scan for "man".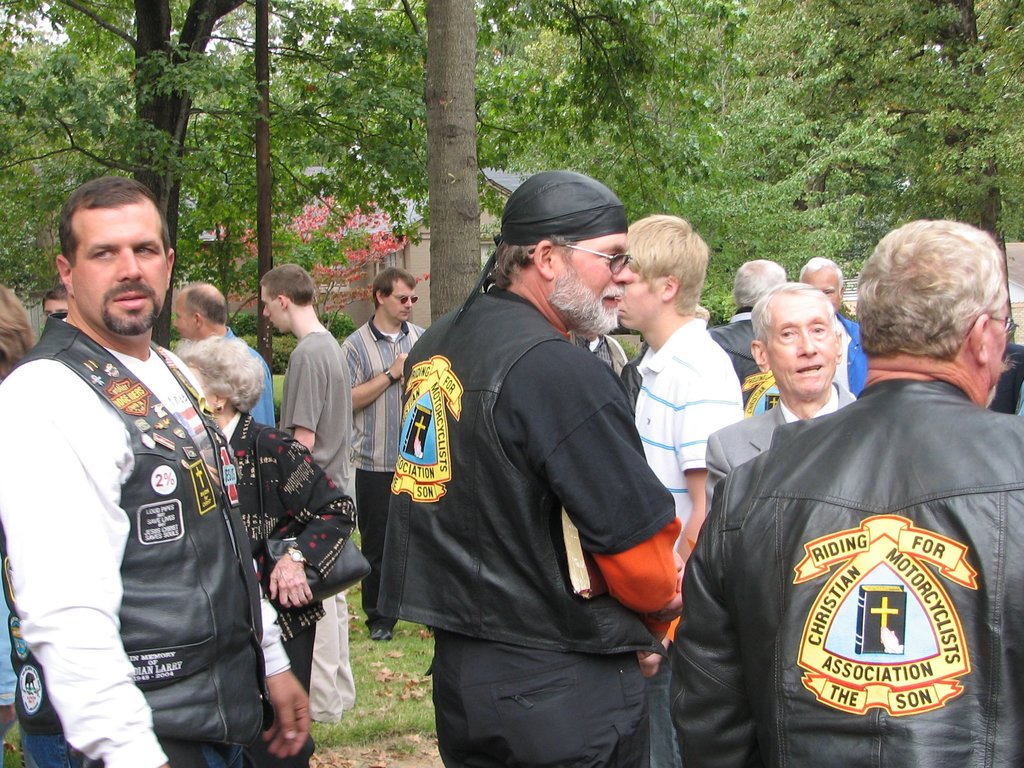
Scan result: locate(0, 172, 313, 767).
